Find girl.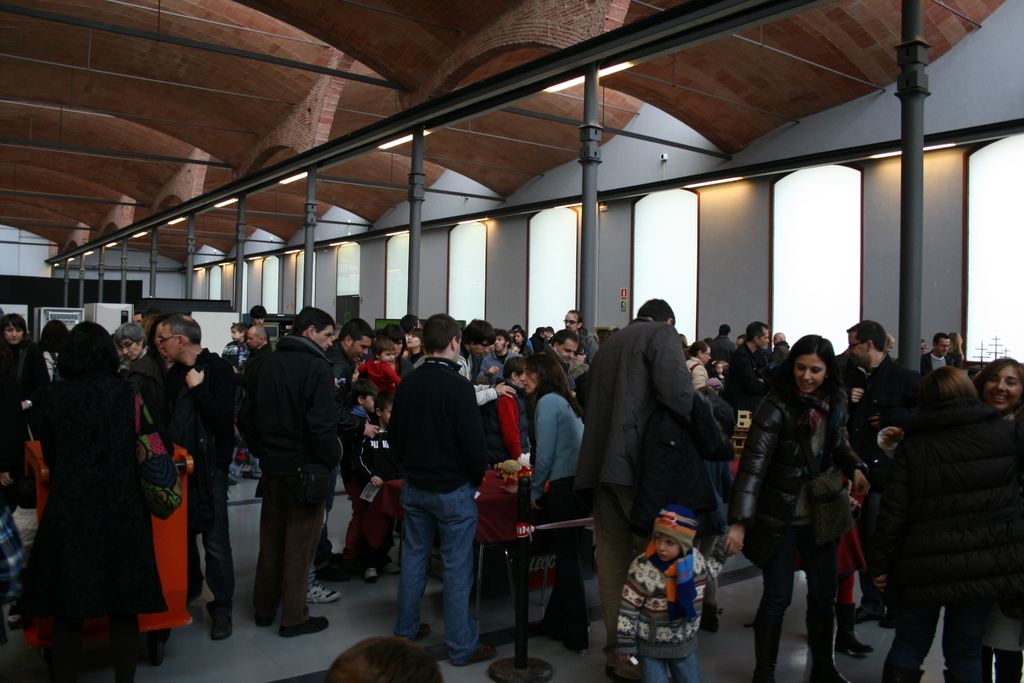
Rect(352, 397, 413, 581).
